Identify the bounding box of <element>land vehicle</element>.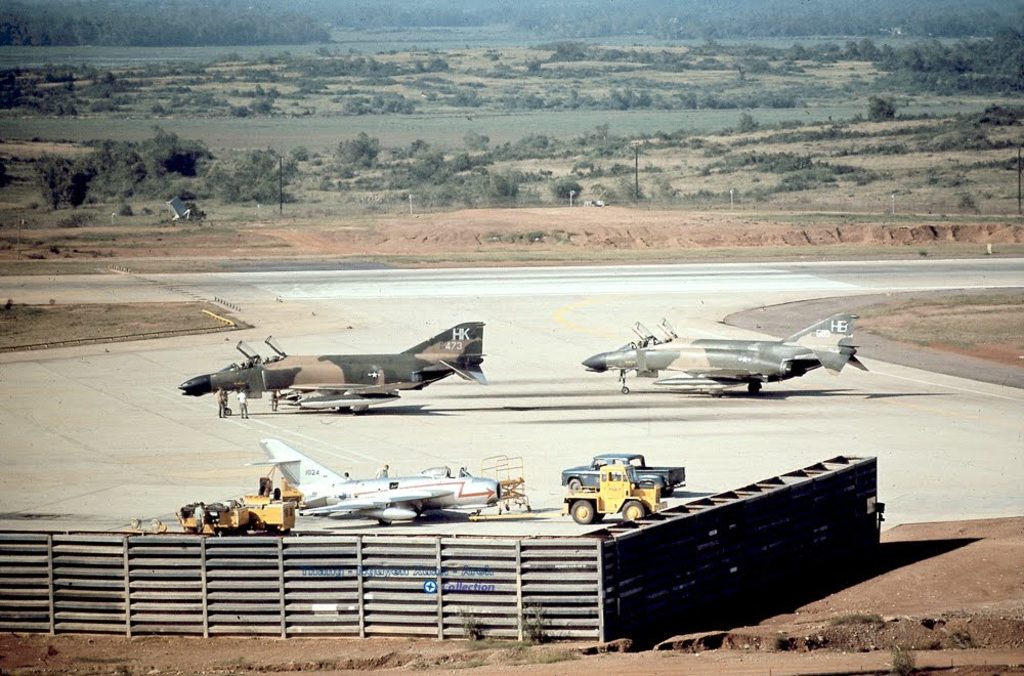
{"x1": 179, "y1": 468, "x2": 300, "y2": 530}.
